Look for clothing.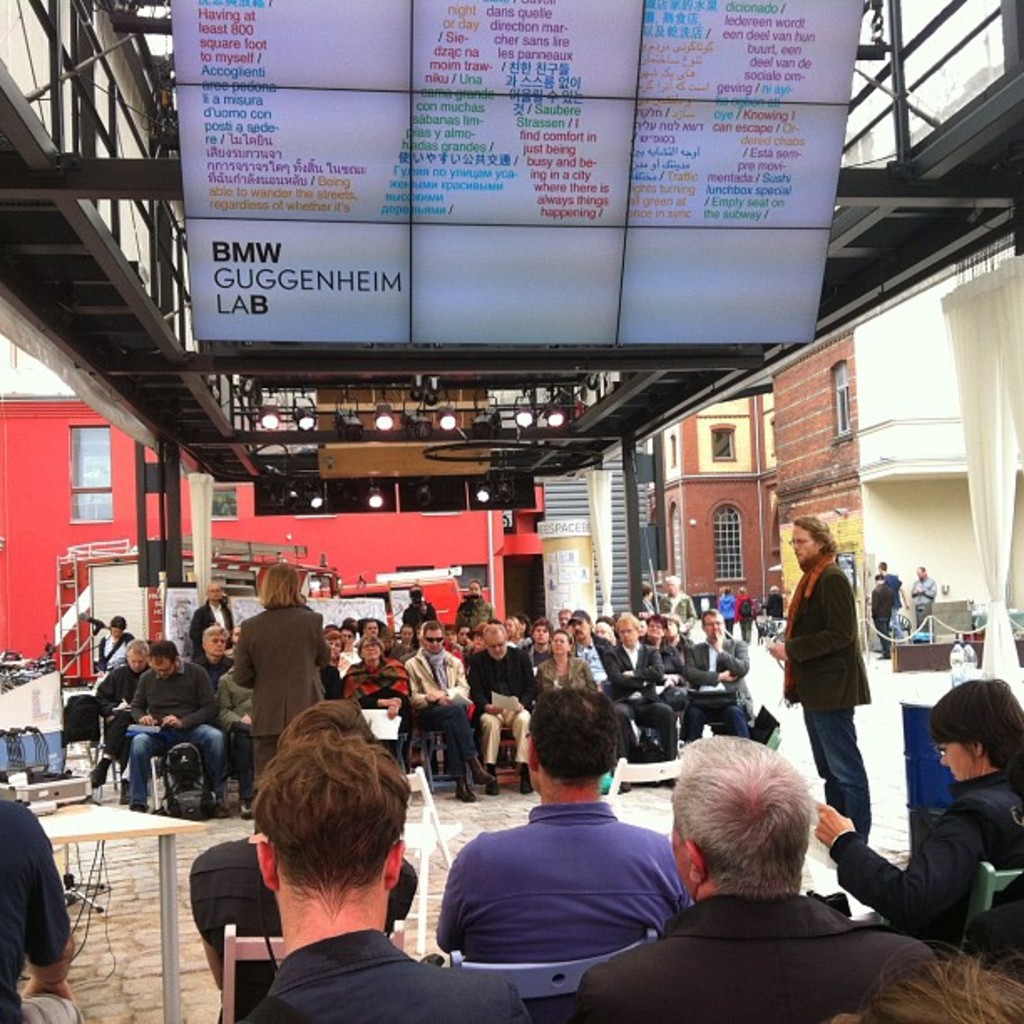
Found: locate(572, 632, 611, 696).
